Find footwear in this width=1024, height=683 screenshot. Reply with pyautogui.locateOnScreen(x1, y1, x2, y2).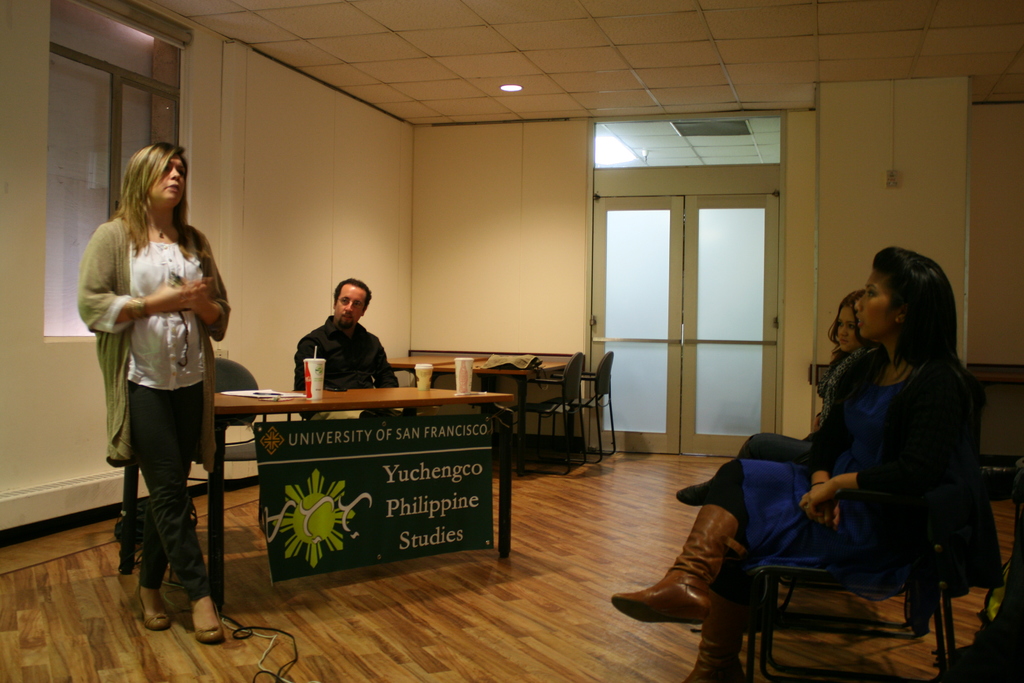
pyautogui.locateOnScreen(681, 637, 748, 682).
